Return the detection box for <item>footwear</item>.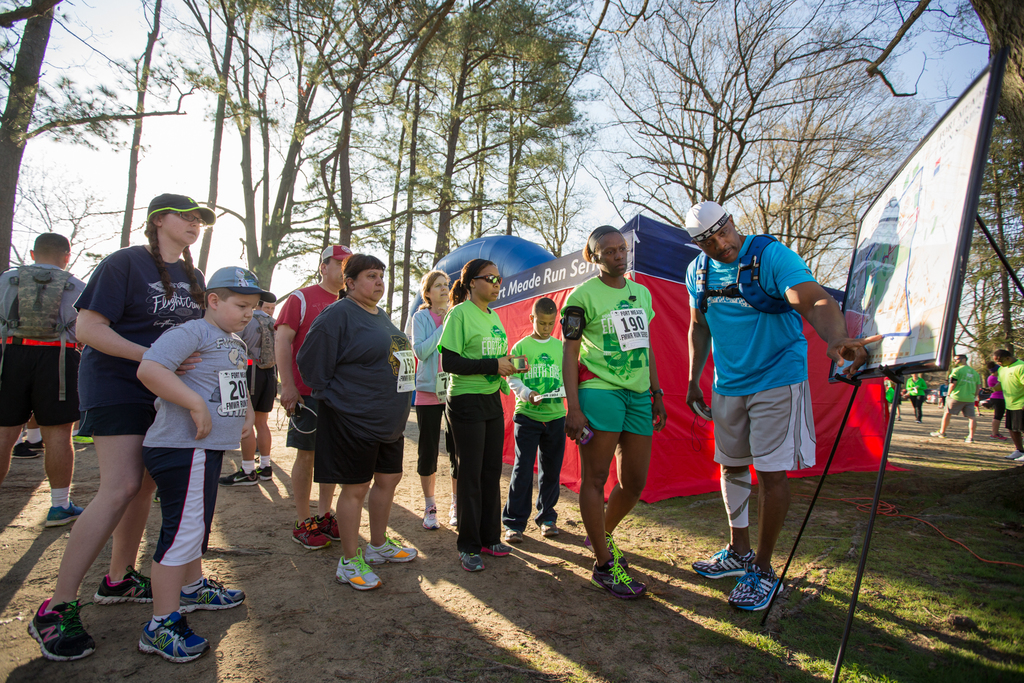
region(12, 436, 45, 460).
